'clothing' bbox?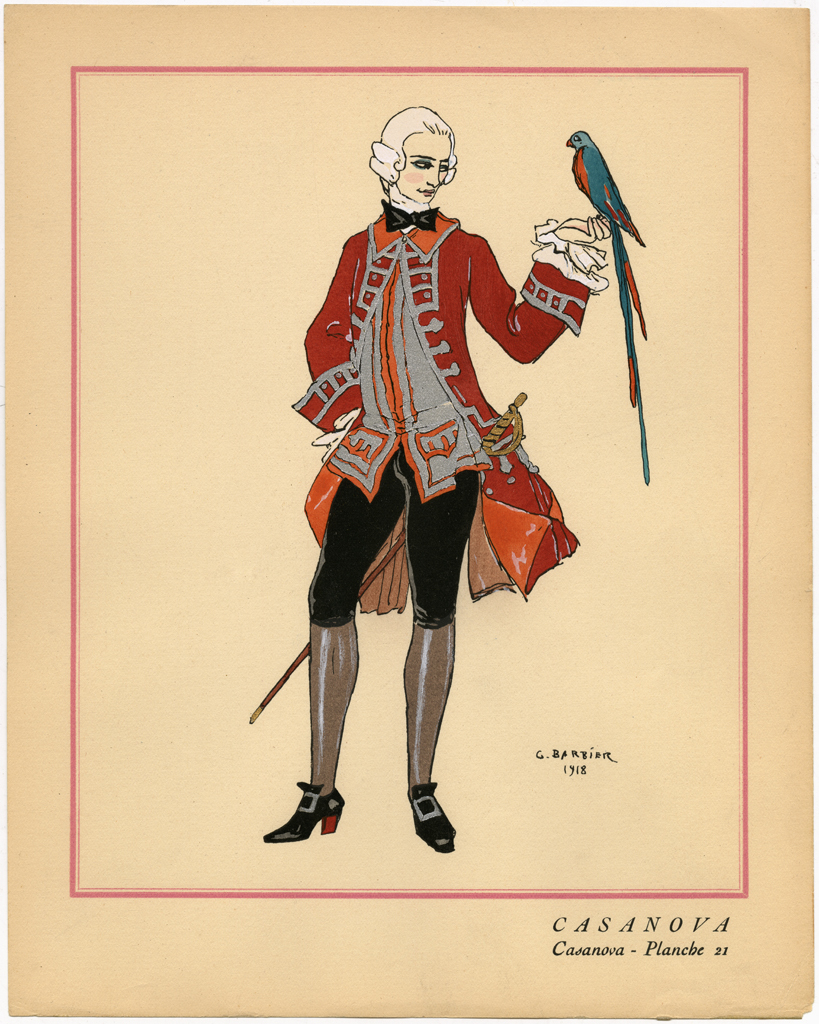
bbox(302, 175, 570, 662)
